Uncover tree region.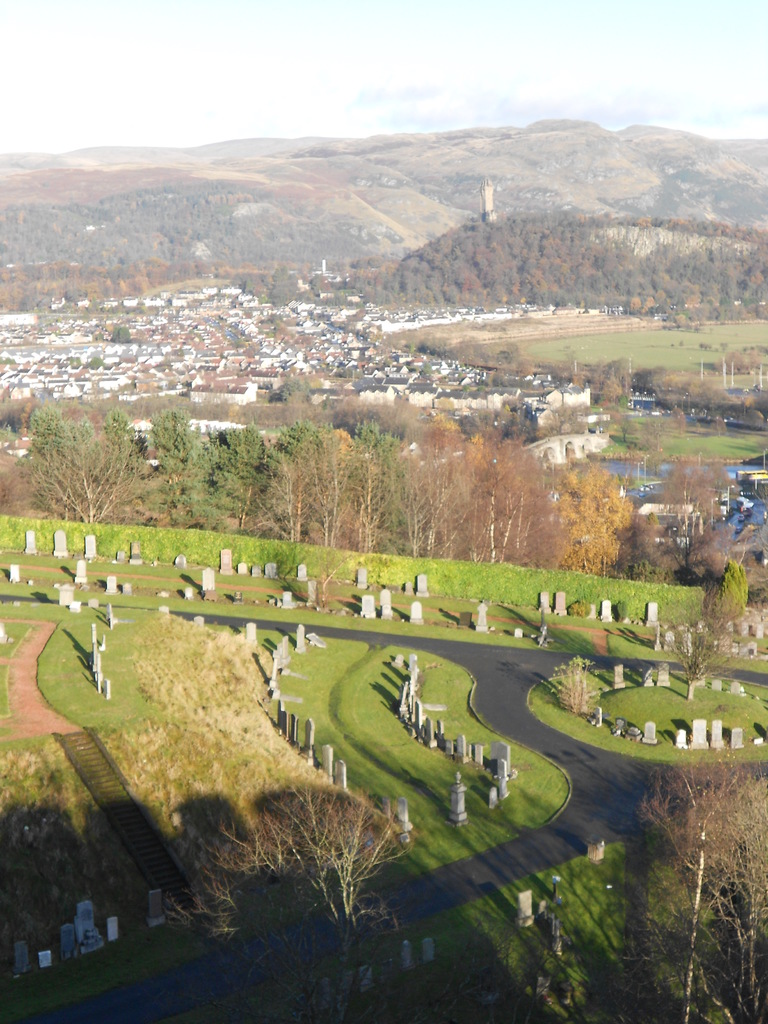
Uncovered: [716, 344, 762, 373].
